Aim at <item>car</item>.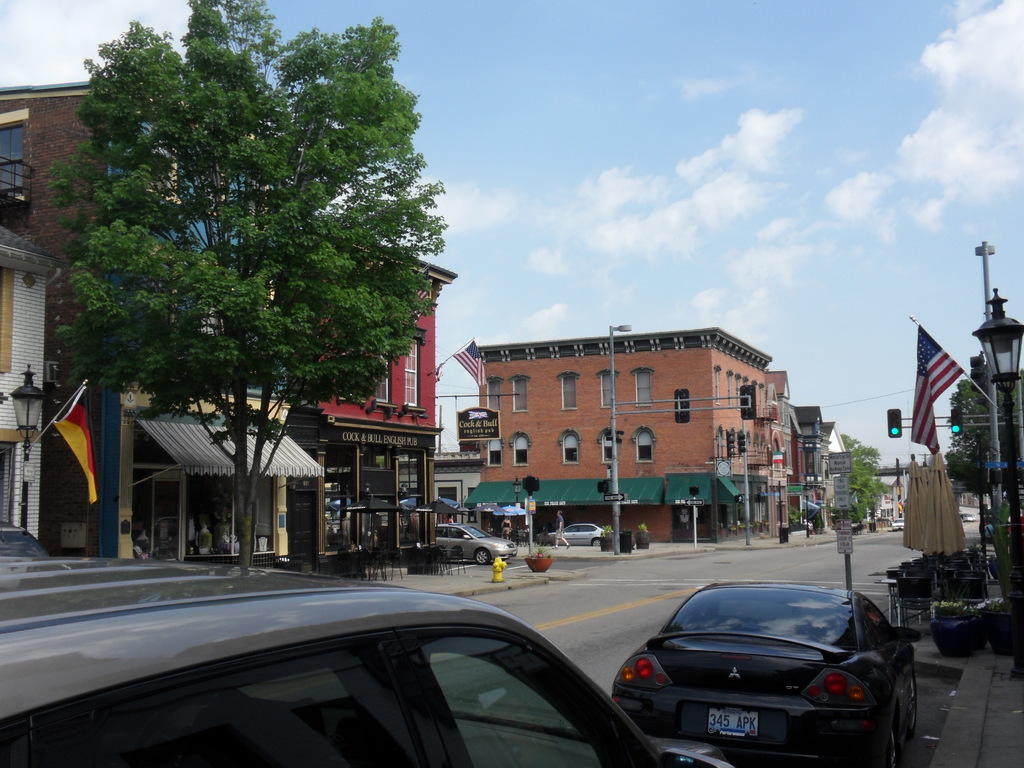
Aimed at 0:518:49:558.
